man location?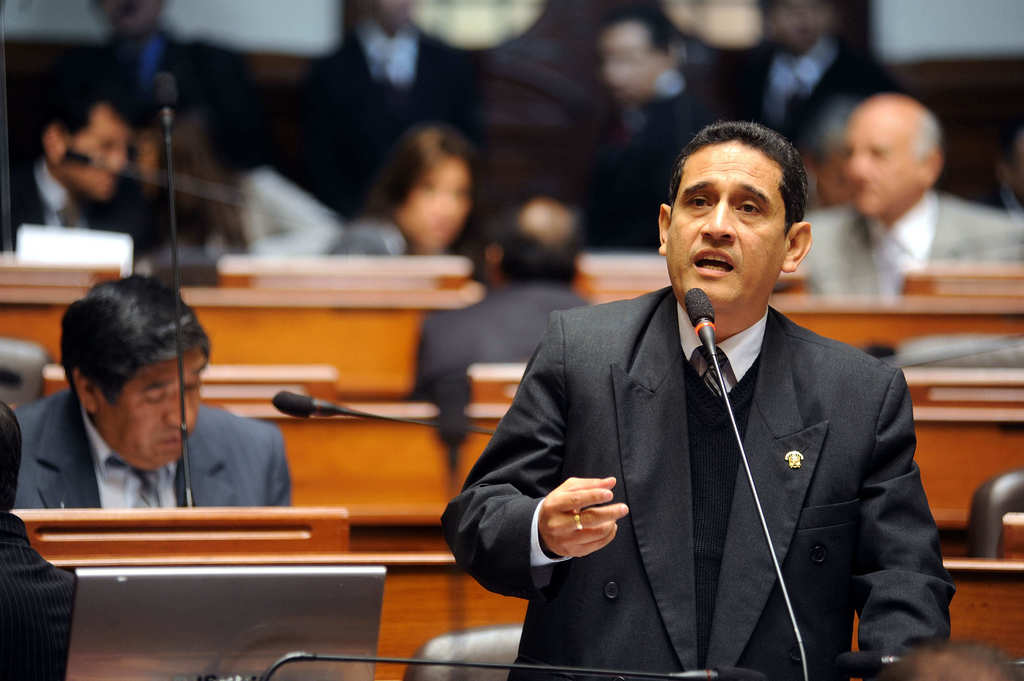
<bbox>470, 141, 943, 680</bbox>
